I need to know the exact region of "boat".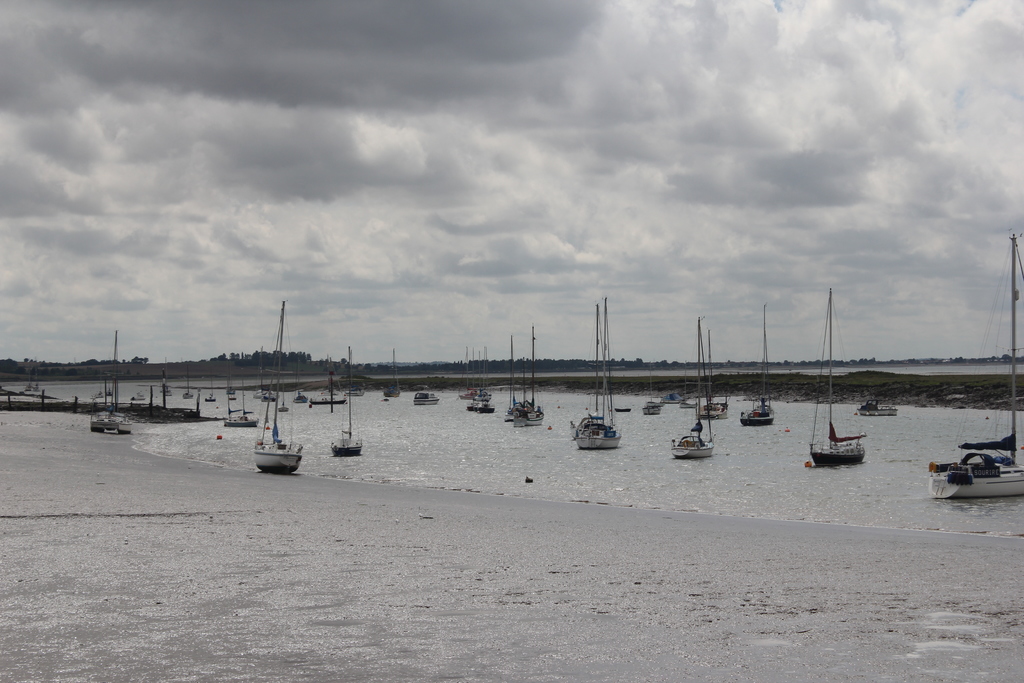
Region: bbox=[292, 358, 310, 404].
